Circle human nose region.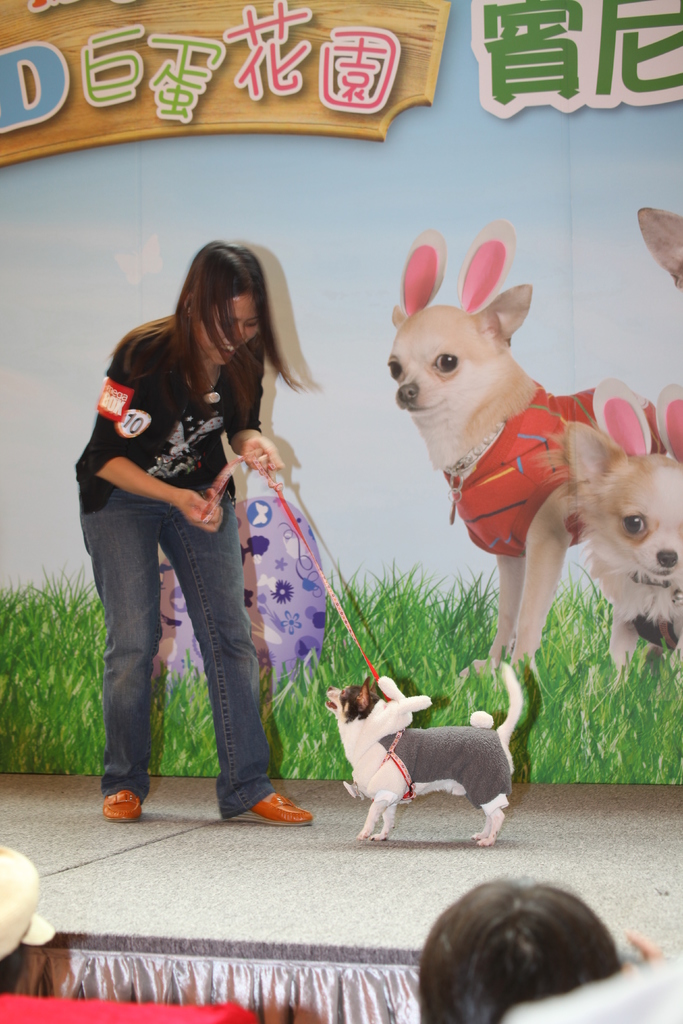
Region: (226,323,244,346).
